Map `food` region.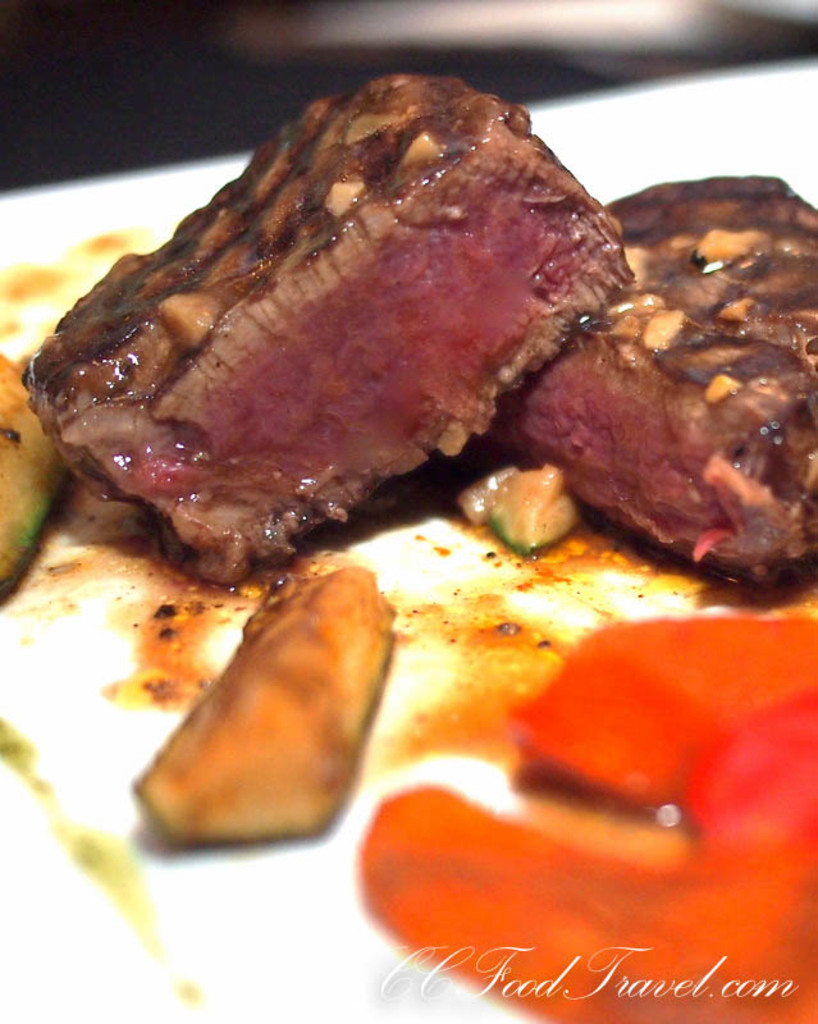
Mapped to select_region(456, 168, 817, 589).
